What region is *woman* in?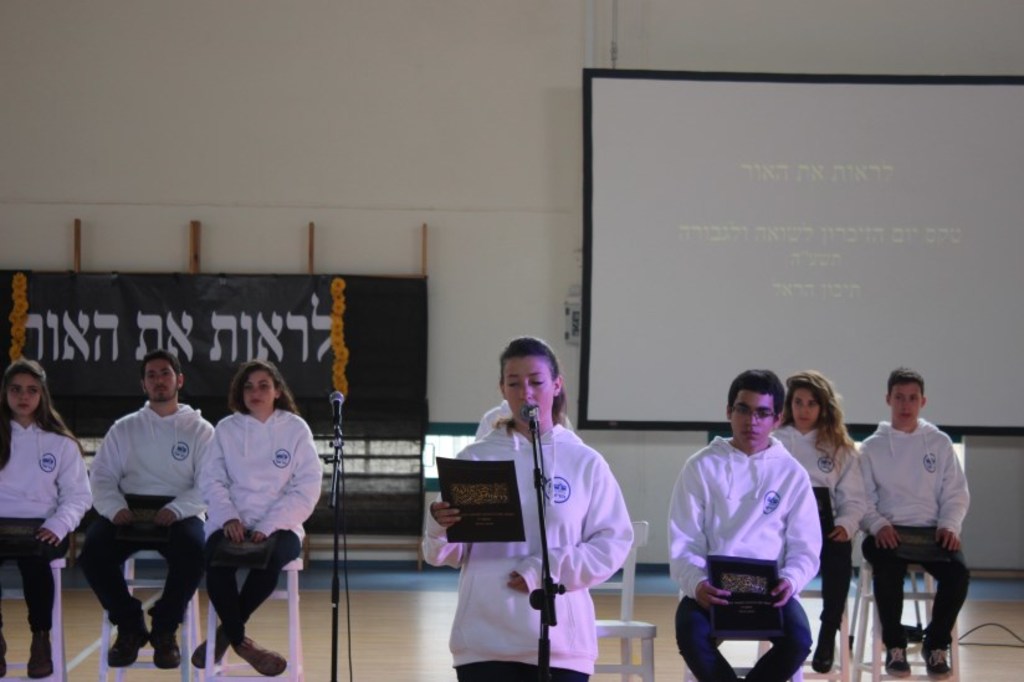
(x1=199, y1=360, x2=324, y2=681).
